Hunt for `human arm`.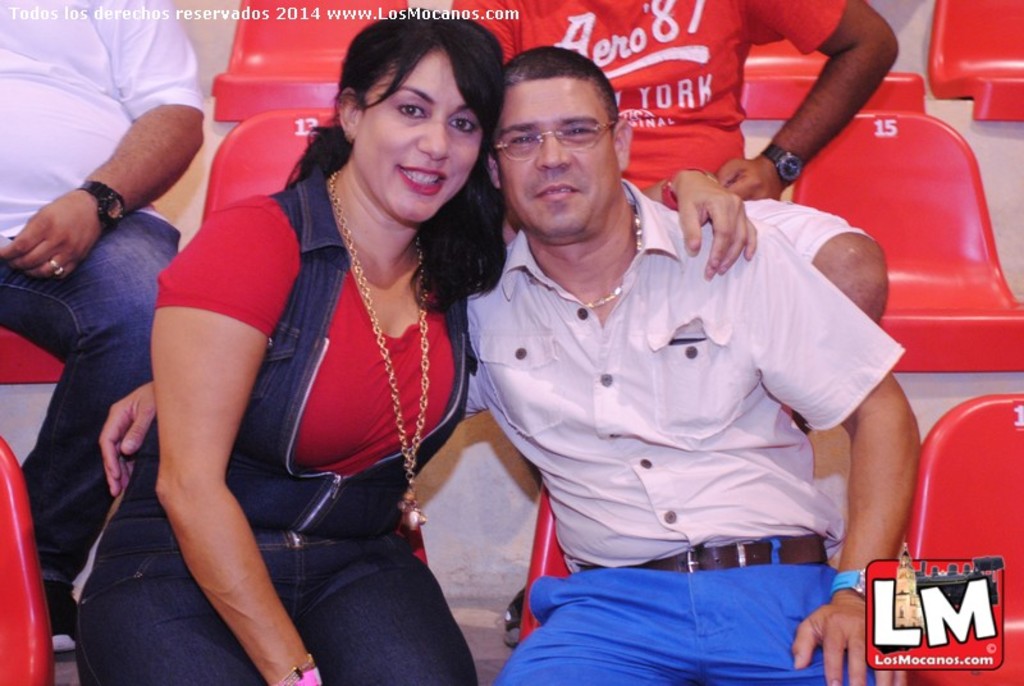
Hunted down at <region>737, 0, 896, 174</region>.
